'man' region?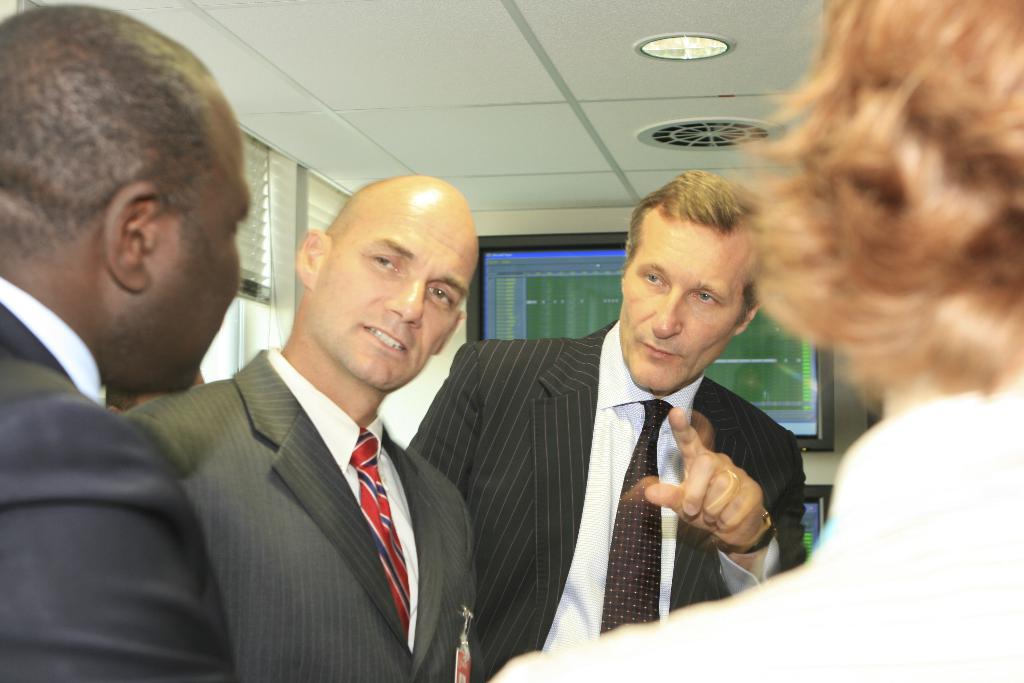
l=126, t=174, r=487, b=682
